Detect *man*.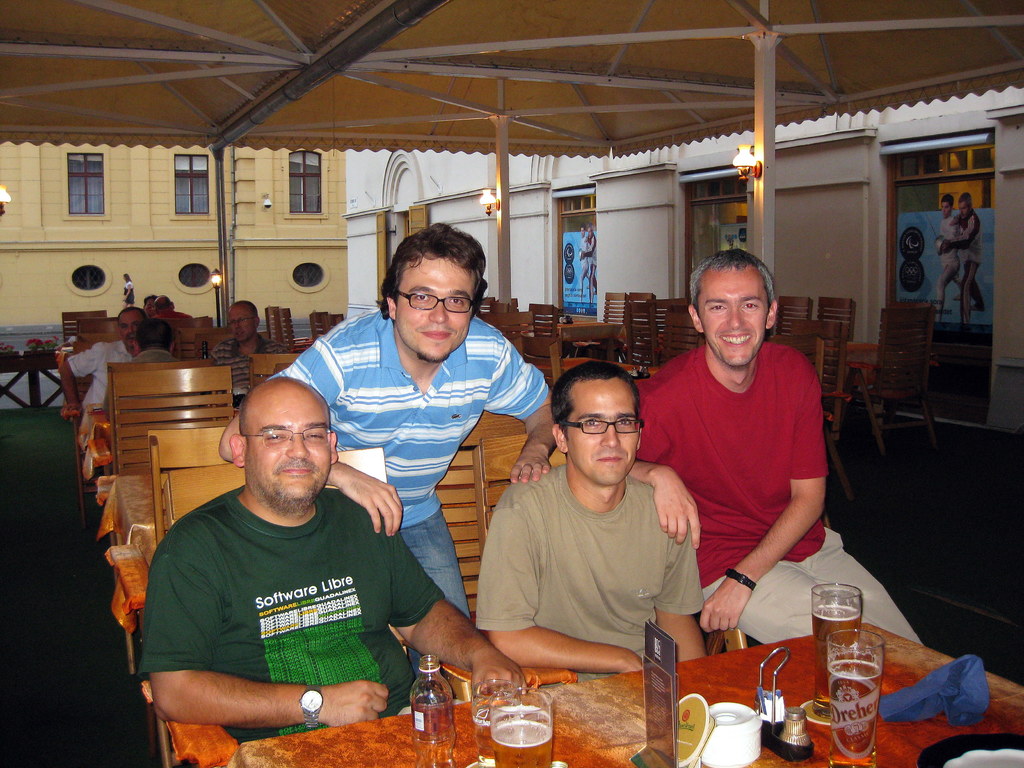
Detected at select_region(216, 300, 292, 398).
